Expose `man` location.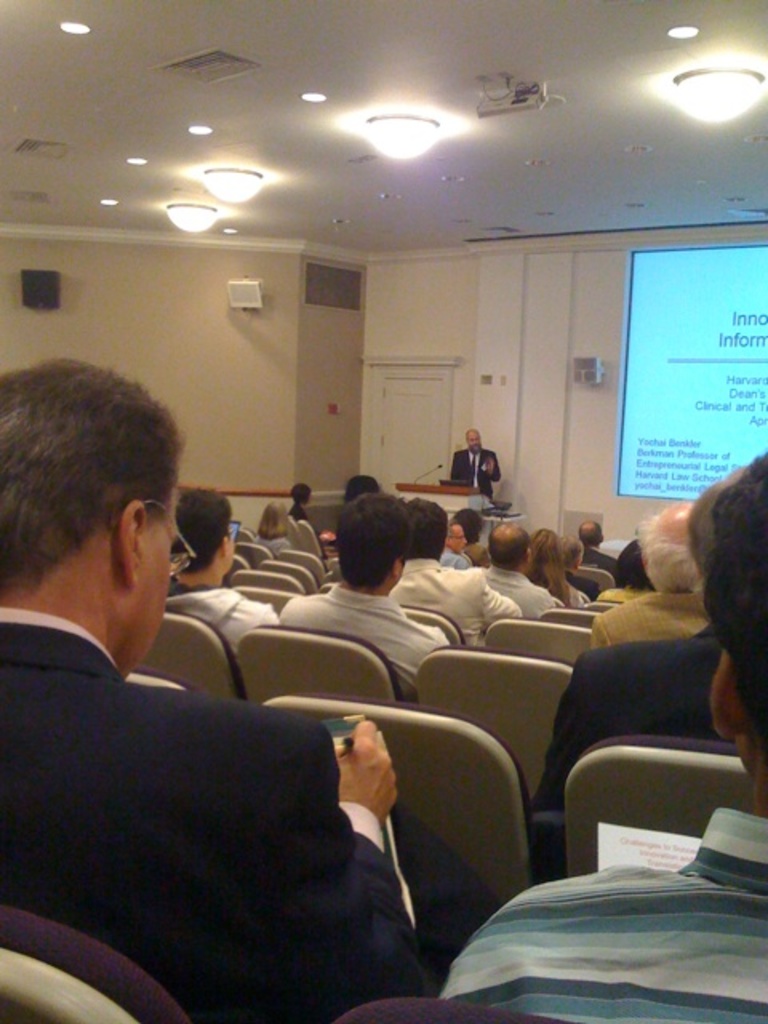
Exposed at {"x1": 162, "y1": 488, "x2": 280, "y2": 656}.
